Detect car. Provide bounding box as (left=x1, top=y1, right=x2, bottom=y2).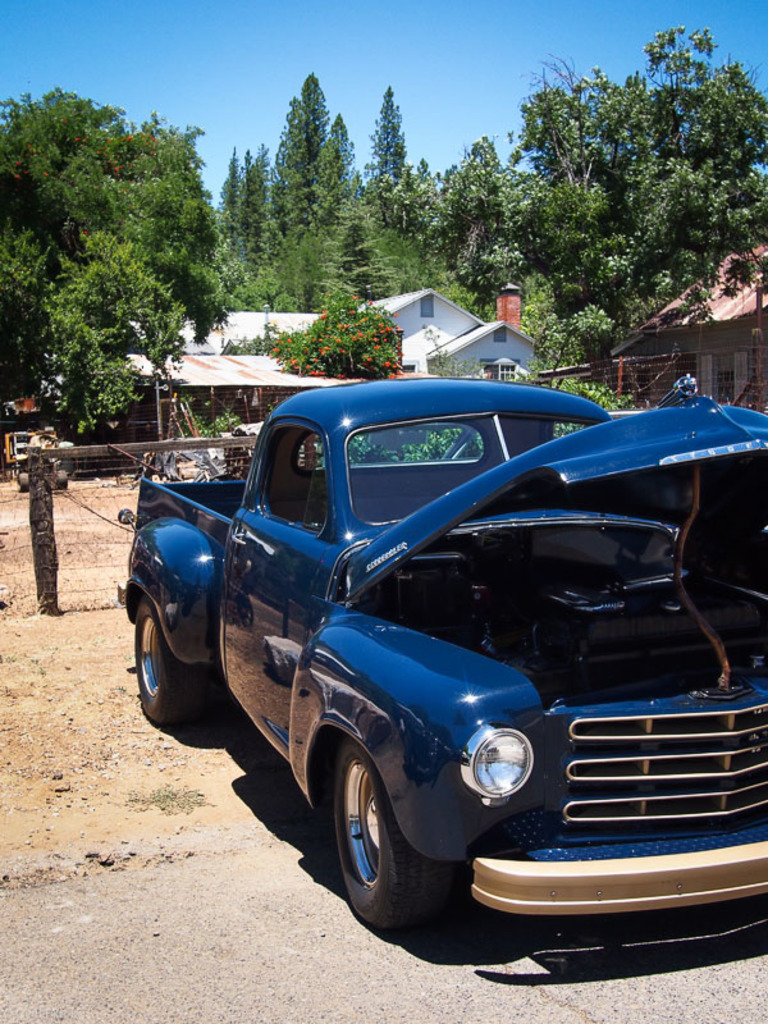
(left=119, top=367, right=765, bottom=941).
